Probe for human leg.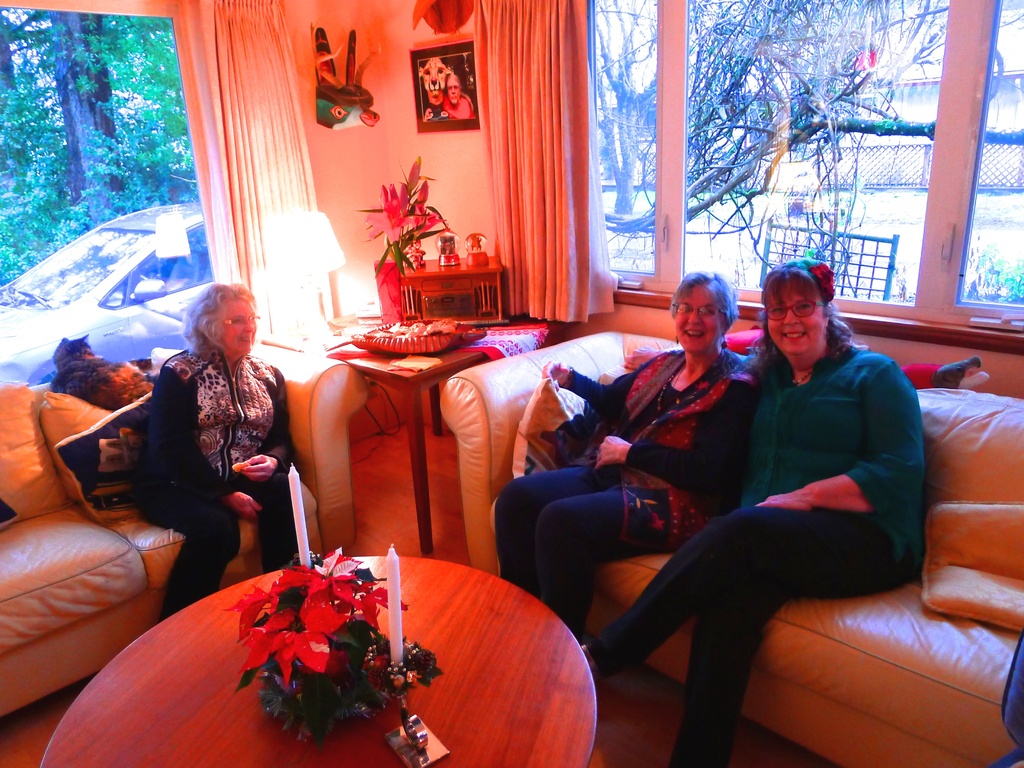
Probe result: bbox(660, 550, 888, 763).
